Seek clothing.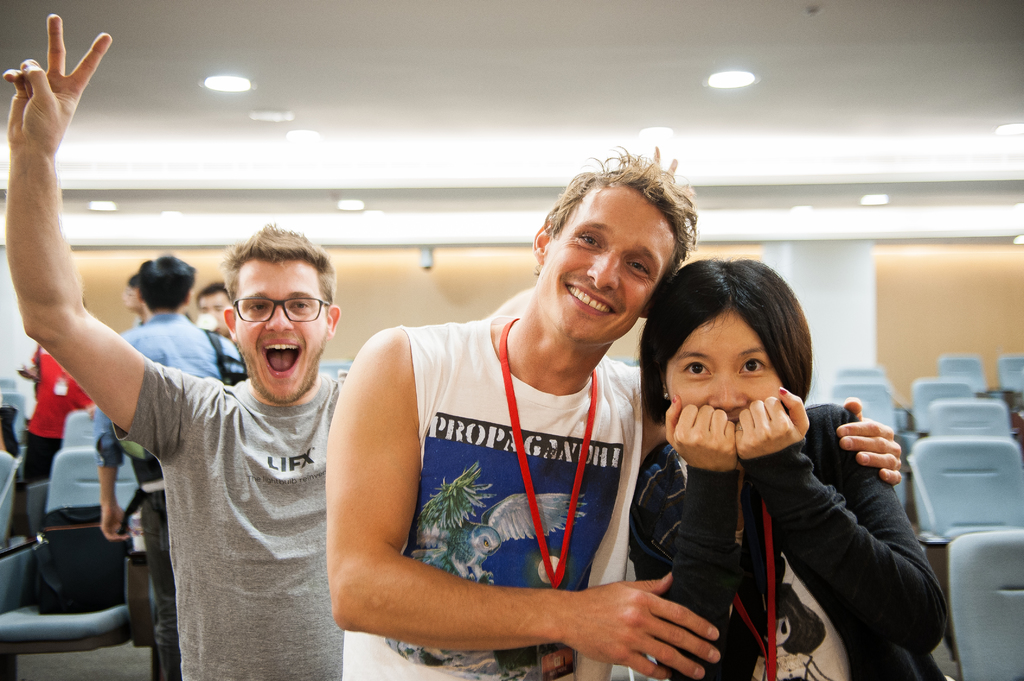
bbox(16, 340, 100, 494).
